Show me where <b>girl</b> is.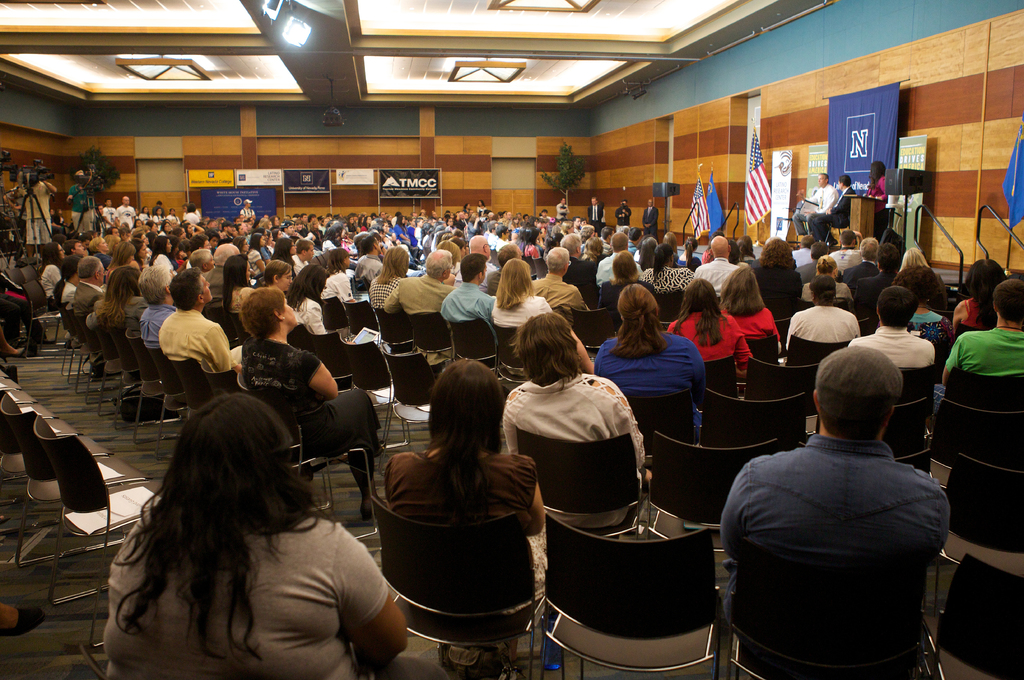
<b>girl</b> is at <bbox>151, 237, 174, 276</bbox>.
